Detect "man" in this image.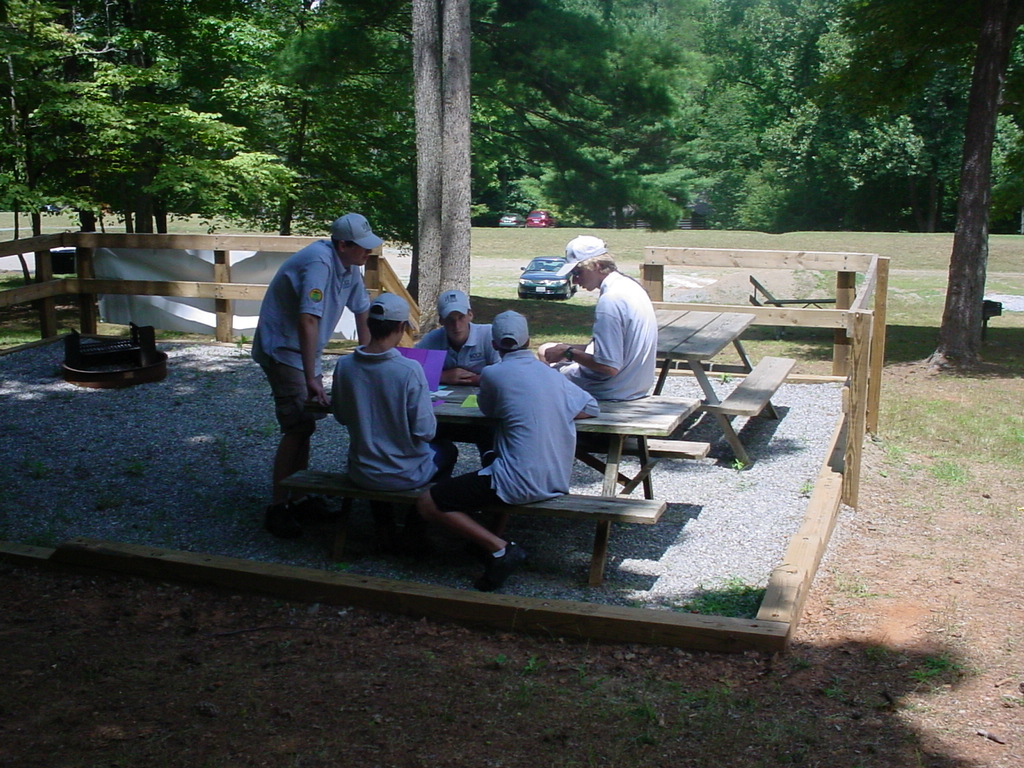
Detection: bbox=[237, 202, 386, 481].
